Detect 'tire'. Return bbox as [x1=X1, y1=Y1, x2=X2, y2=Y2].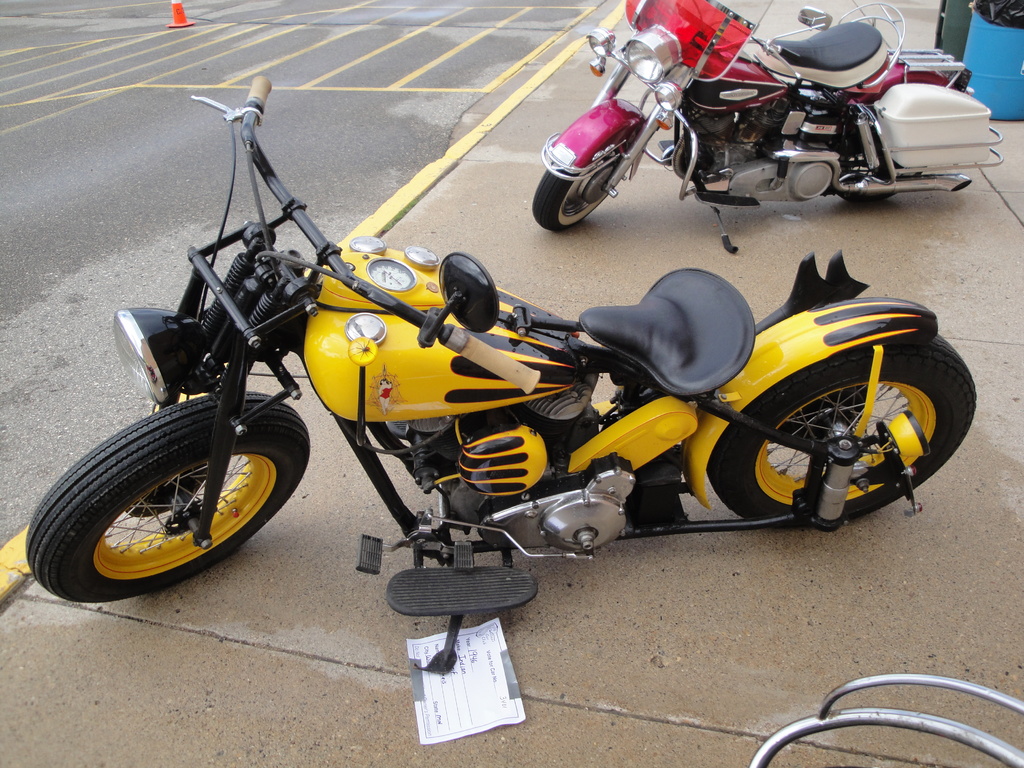
[x1=27, y1=393, x2=316, y2=600].
